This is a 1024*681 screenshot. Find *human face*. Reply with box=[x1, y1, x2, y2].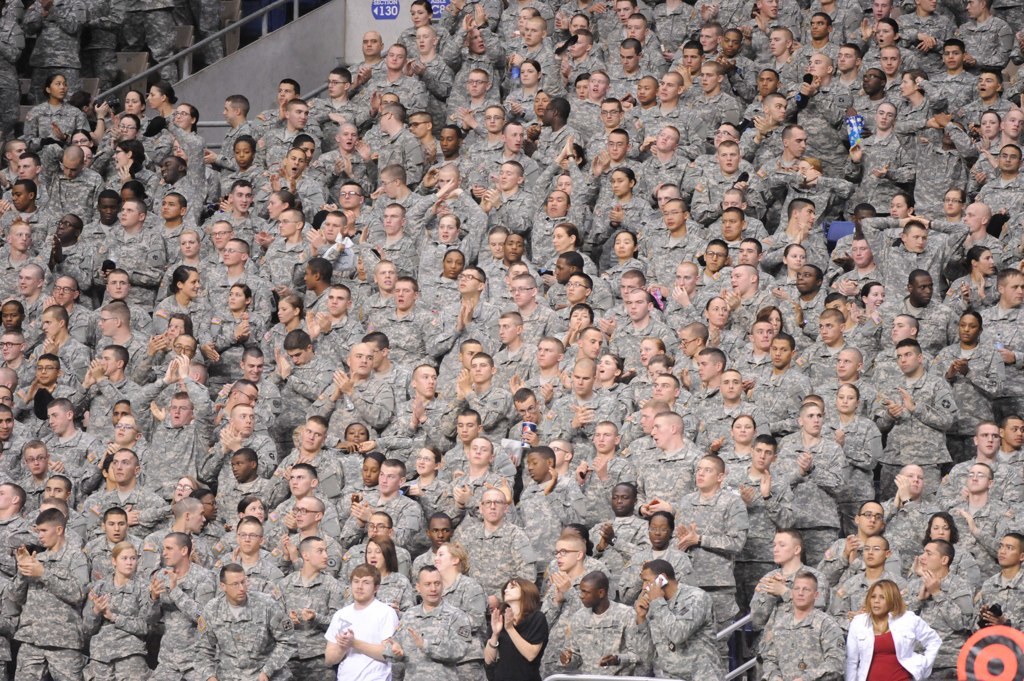
box=[294, 416, 328, 452].
